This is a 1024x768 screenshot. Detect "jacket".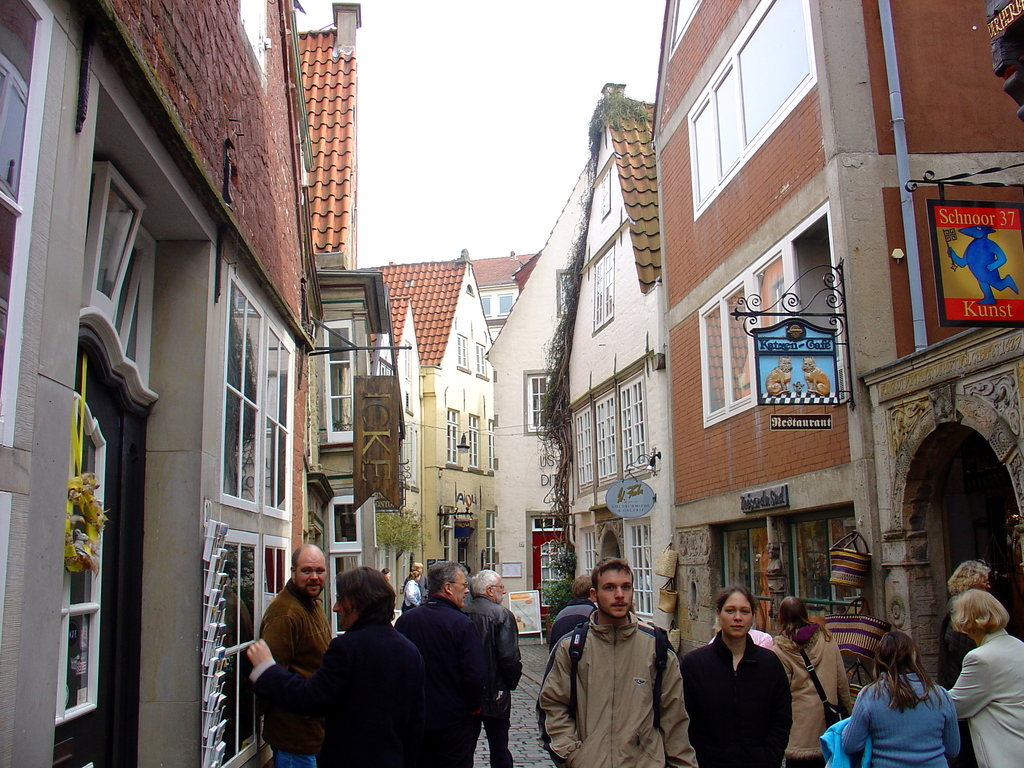
247 611 429 767.
